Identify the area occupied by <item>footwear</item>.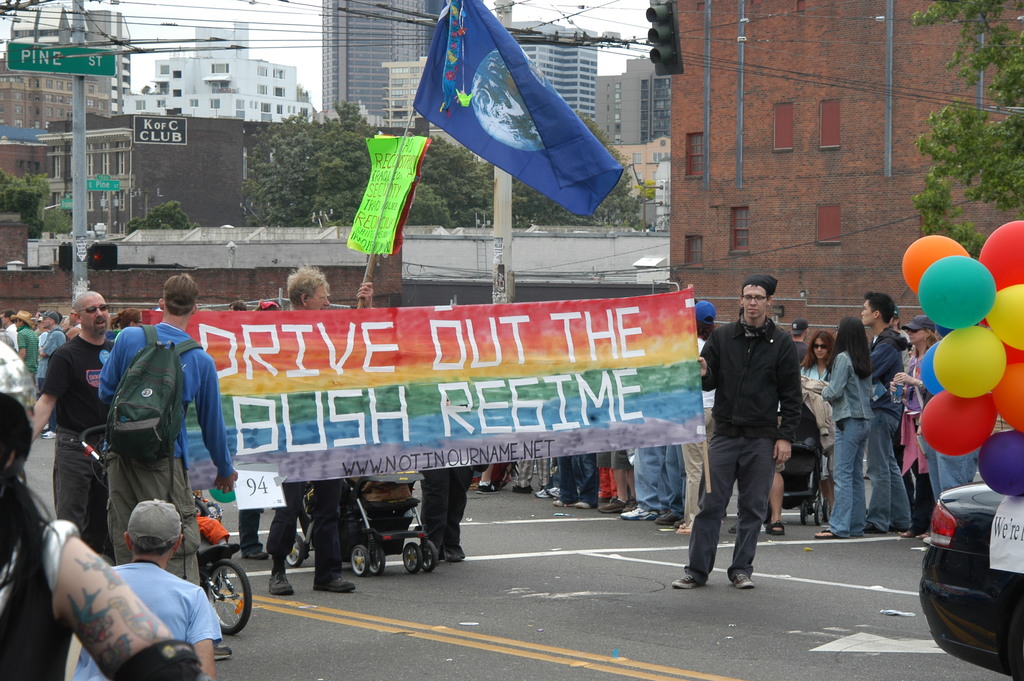
Area: [516, 486, 533, 494].
